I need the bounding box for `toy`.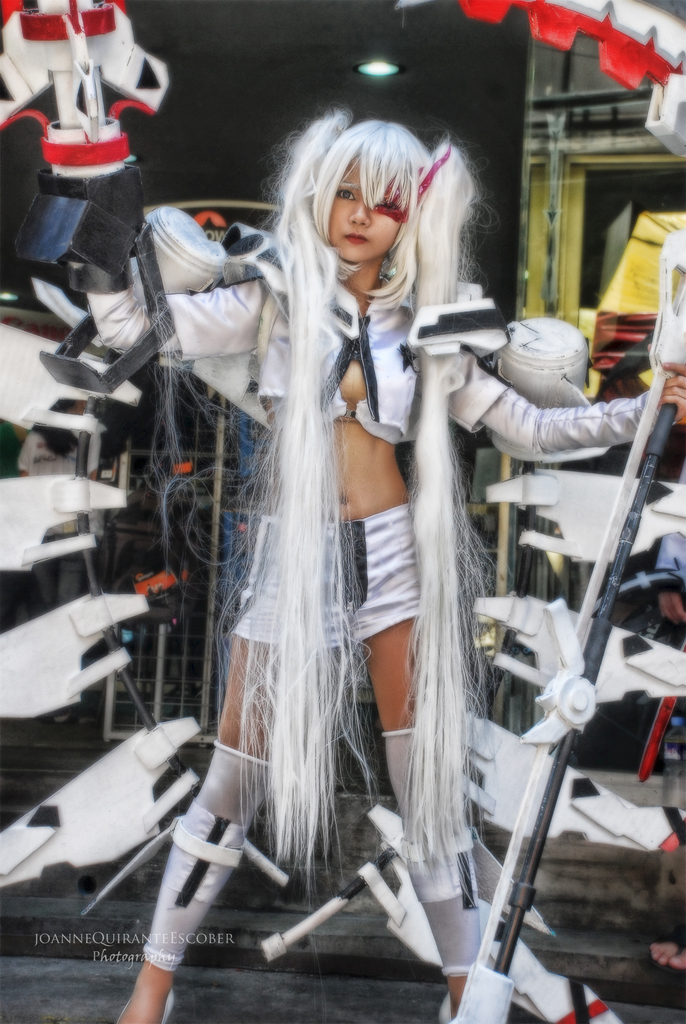
Here it is: BBox(0, 0, 685, 1023).
